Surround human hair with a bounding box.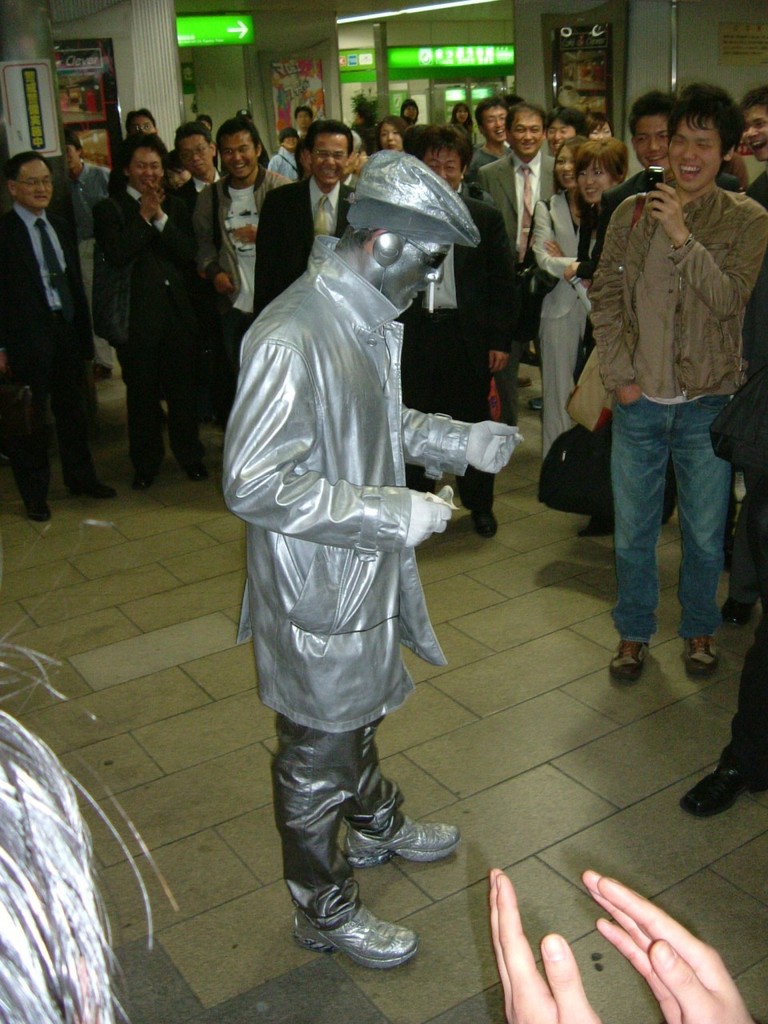
(214,116,260,162).
